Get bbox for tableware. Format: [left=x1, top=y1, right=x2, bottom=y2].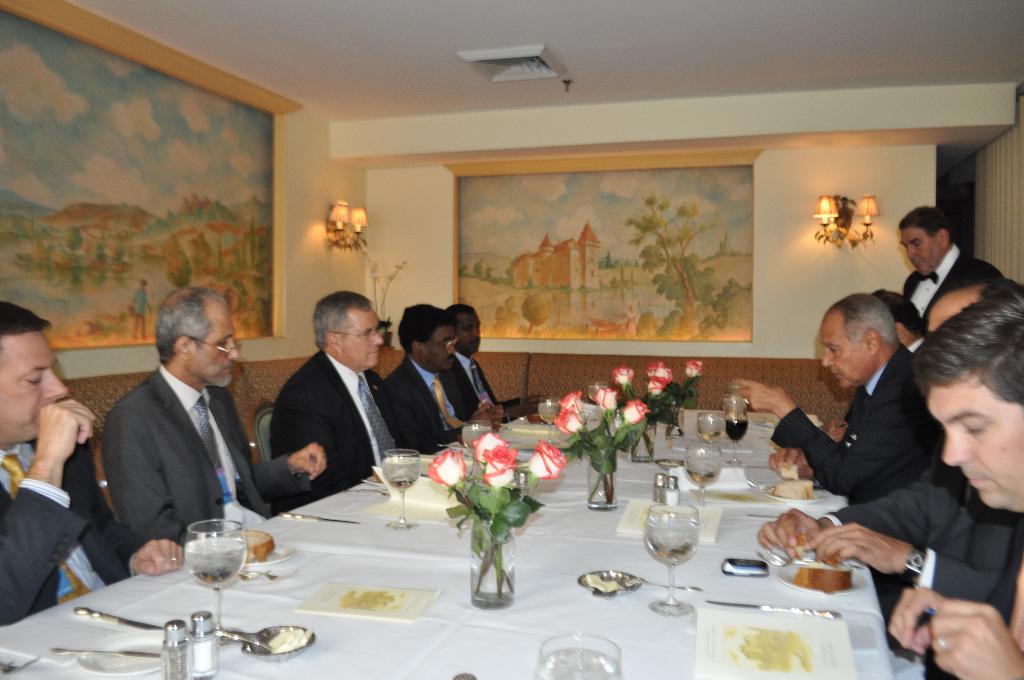
[left=383, top=448, right=420, bottom=529].
